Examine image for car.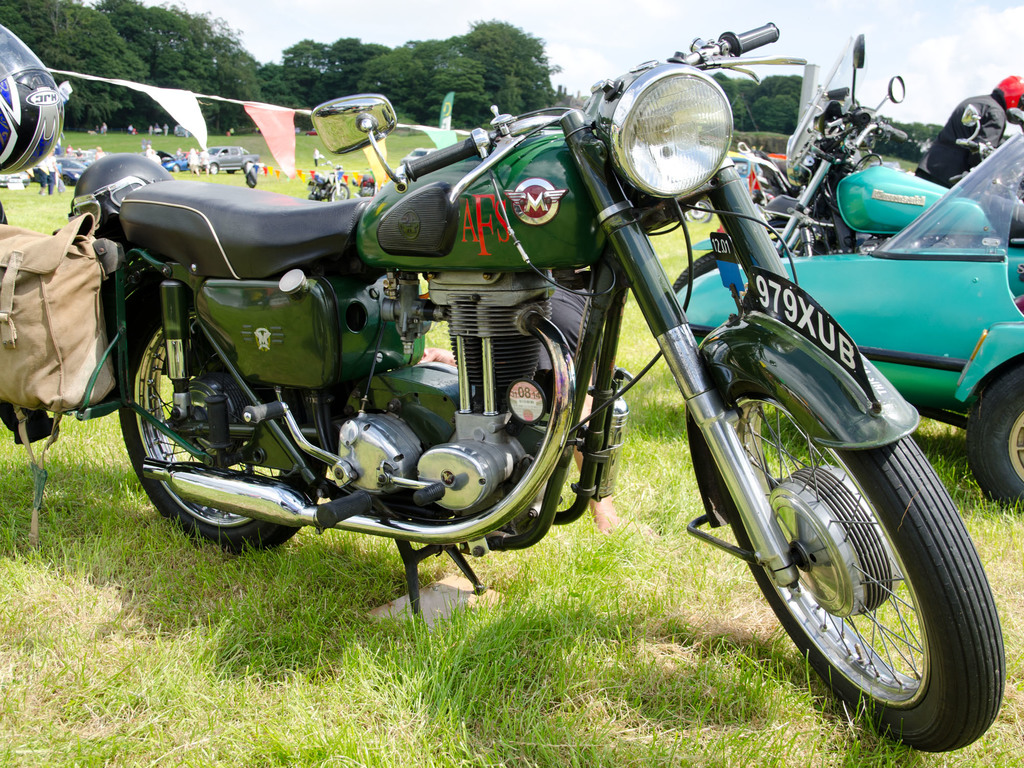
Examination result: BBox(27, 154, 93, 196).
